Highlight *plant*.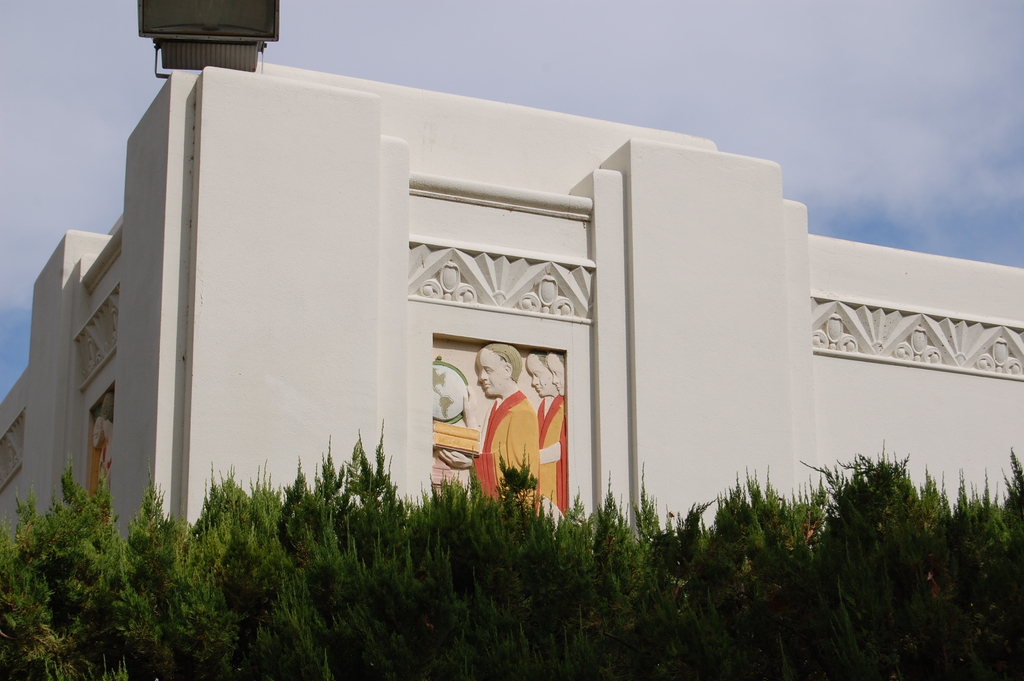
Highlighted region: (x1=0, y1=422, x2=1023, y2=680).
